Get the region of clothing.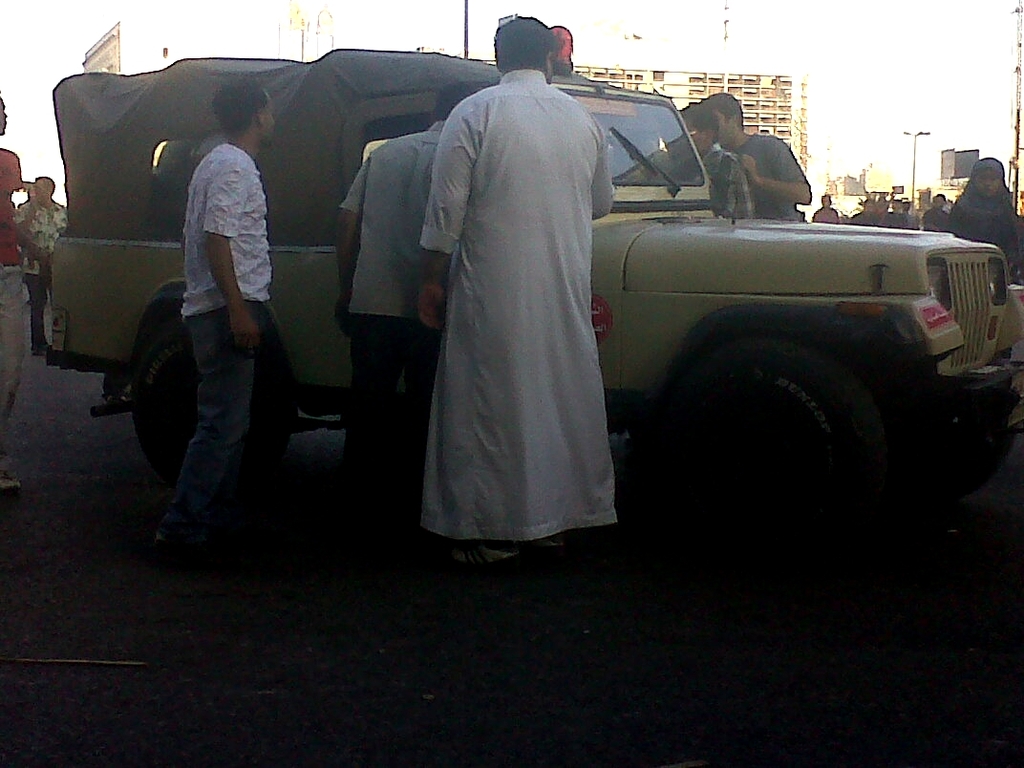
[x1=373, y1=24, x2=637, y2=578].
